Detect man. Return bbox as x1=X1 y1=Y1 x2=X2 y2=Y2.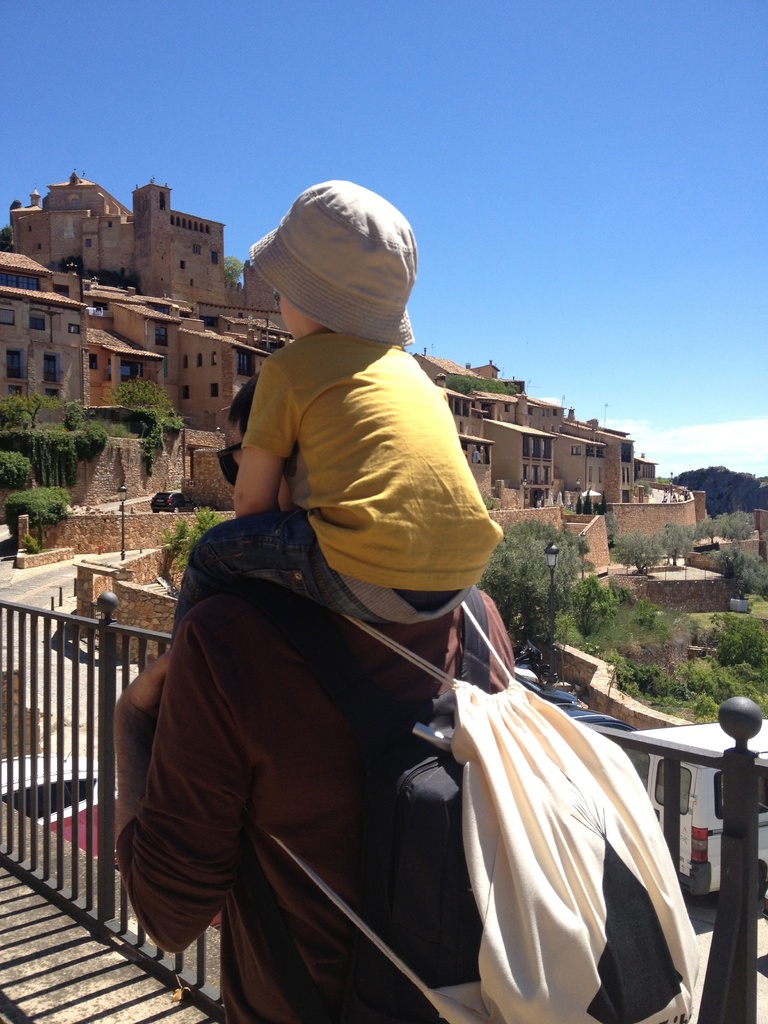
x1=113 y1=370 x2=518 y2=1023.
